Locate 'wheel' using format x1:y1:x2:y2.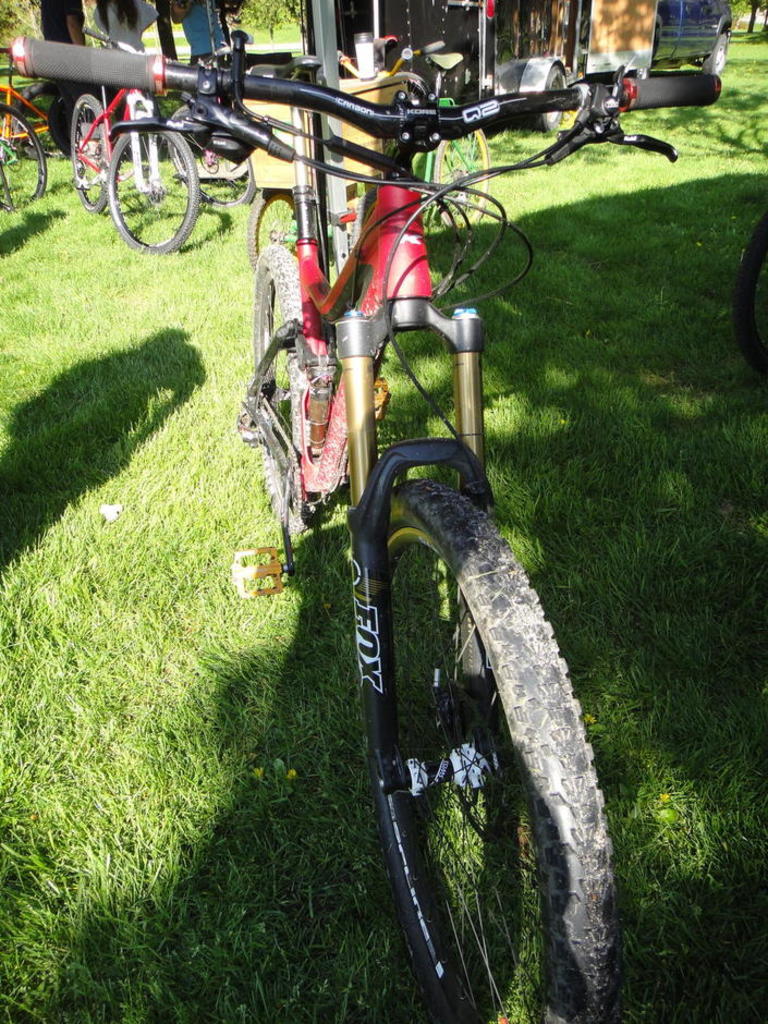
350:183:378:252.
